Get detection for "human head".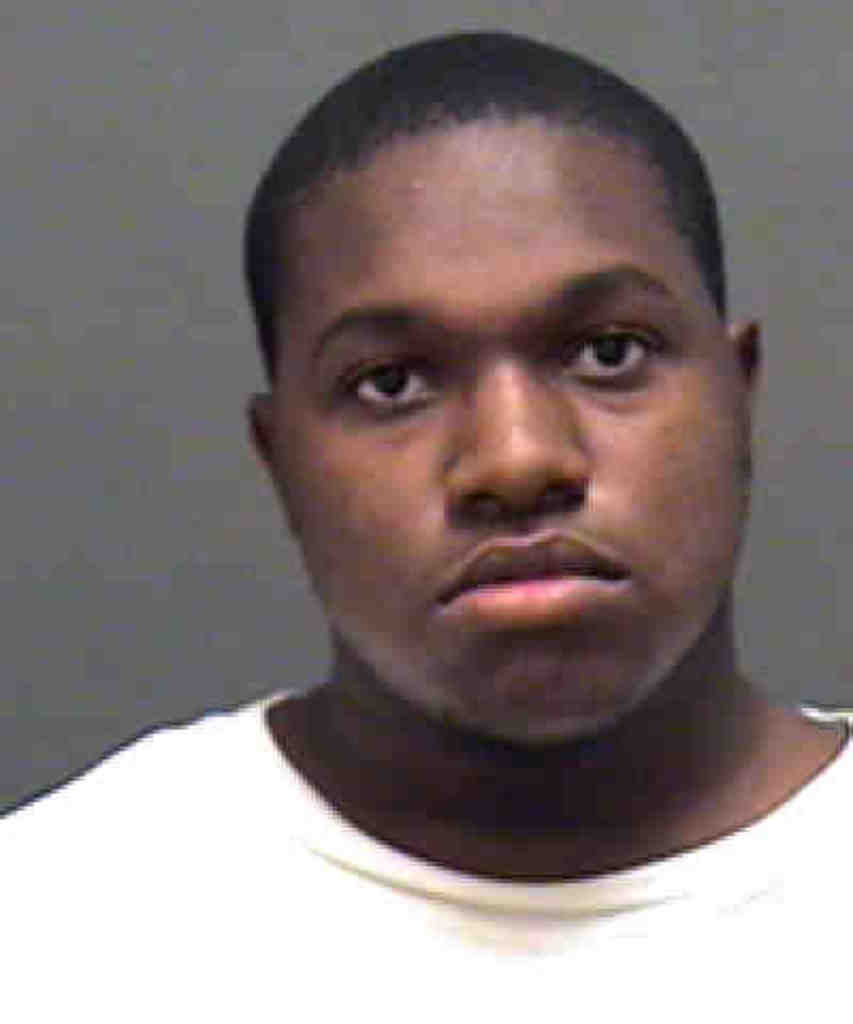
Detection: 224:6:774:759.
